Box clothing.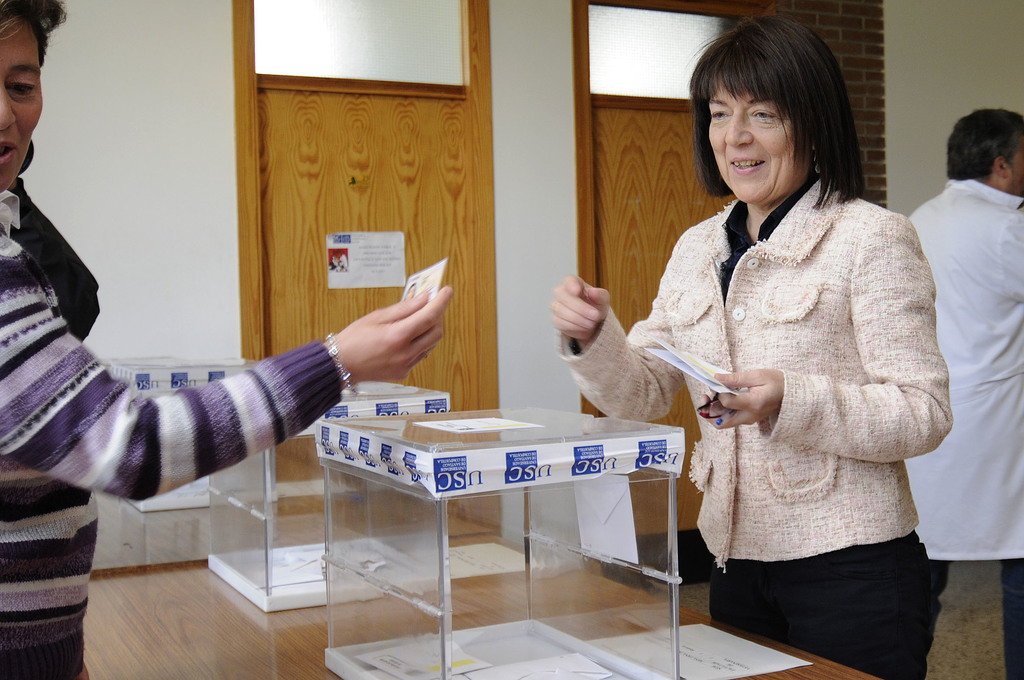
<region>4, 176, 97, 344</region>.
